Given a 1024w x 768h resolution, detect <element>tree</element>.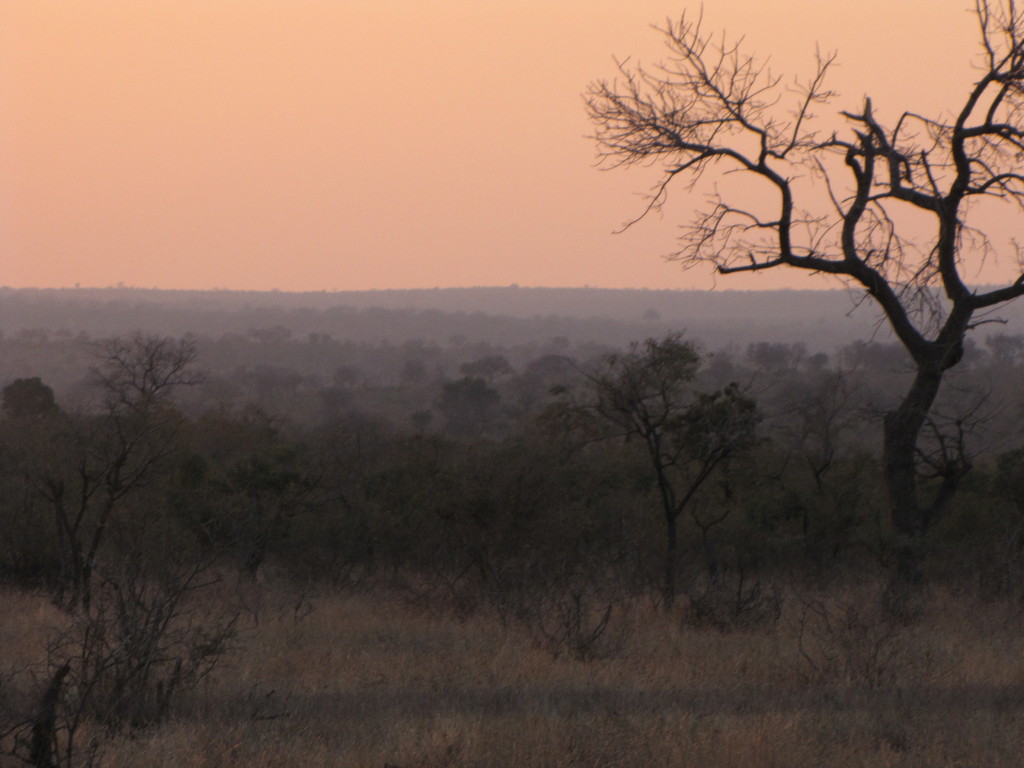
568:283:796:607.
